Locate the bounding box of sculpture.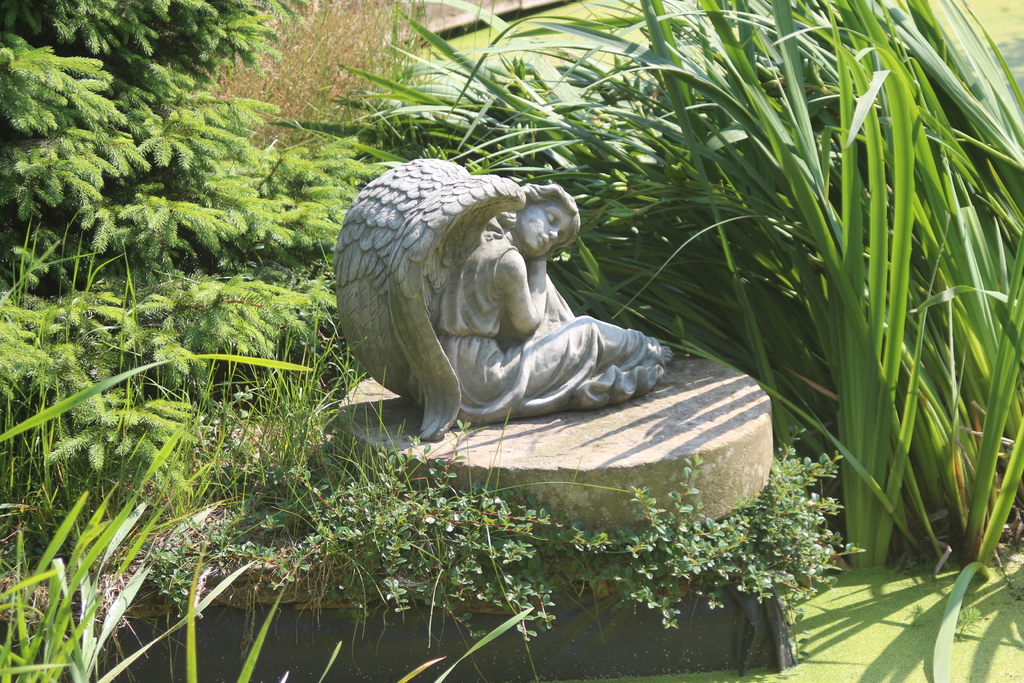
Bounding box: <box>316,149,700,433</box>.
